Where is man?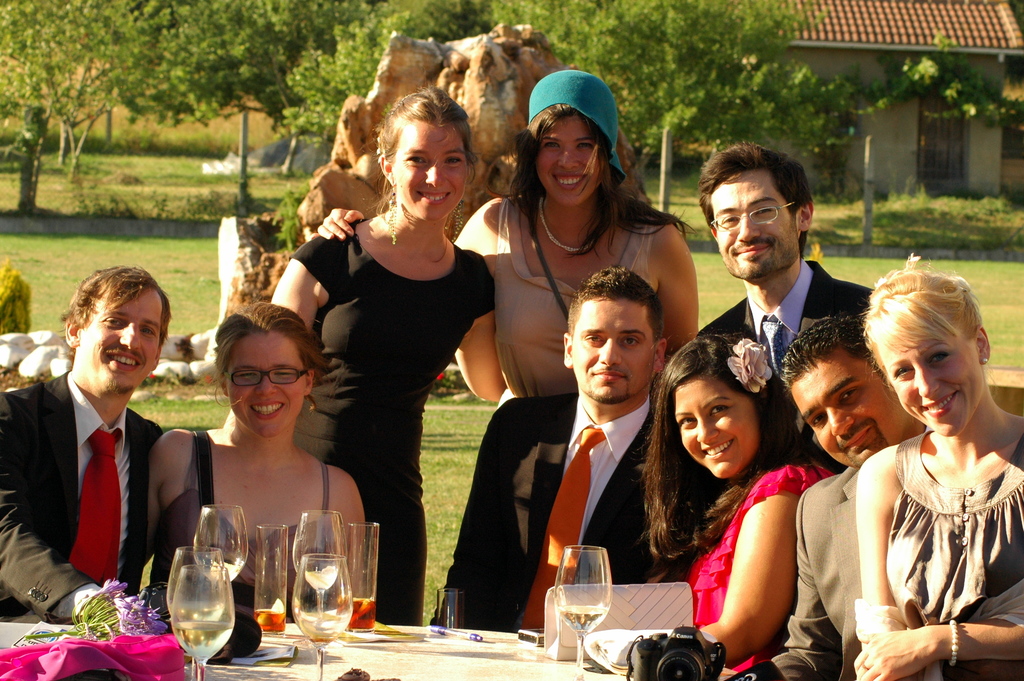
bbox=[769, 315, 923, 680].
